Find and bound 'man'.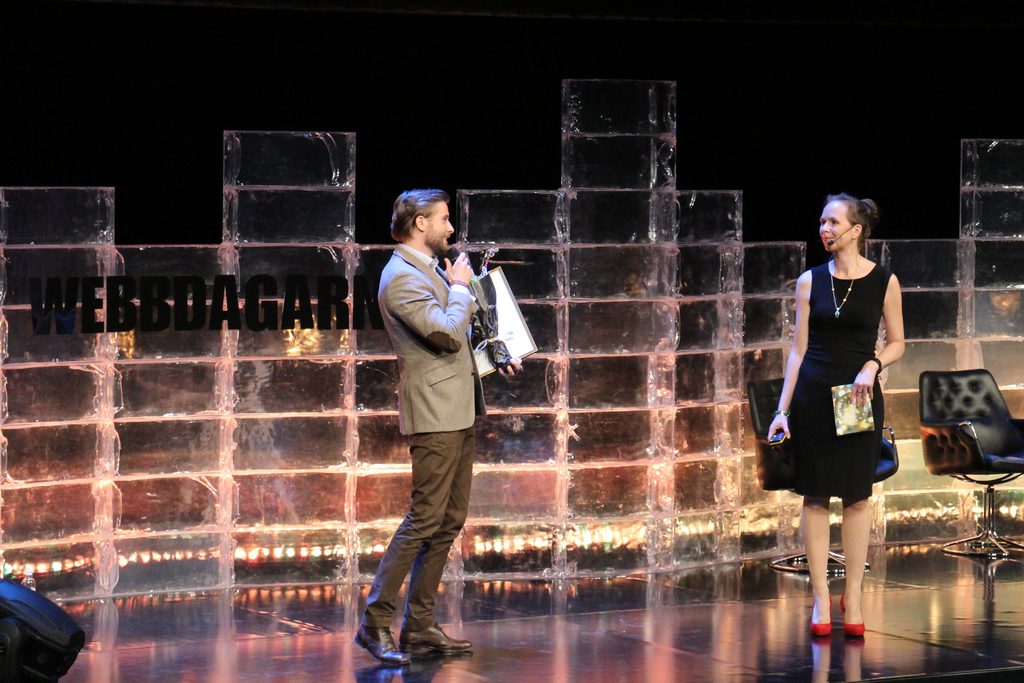
Bound: select_region(362, 177, 497, 666).
